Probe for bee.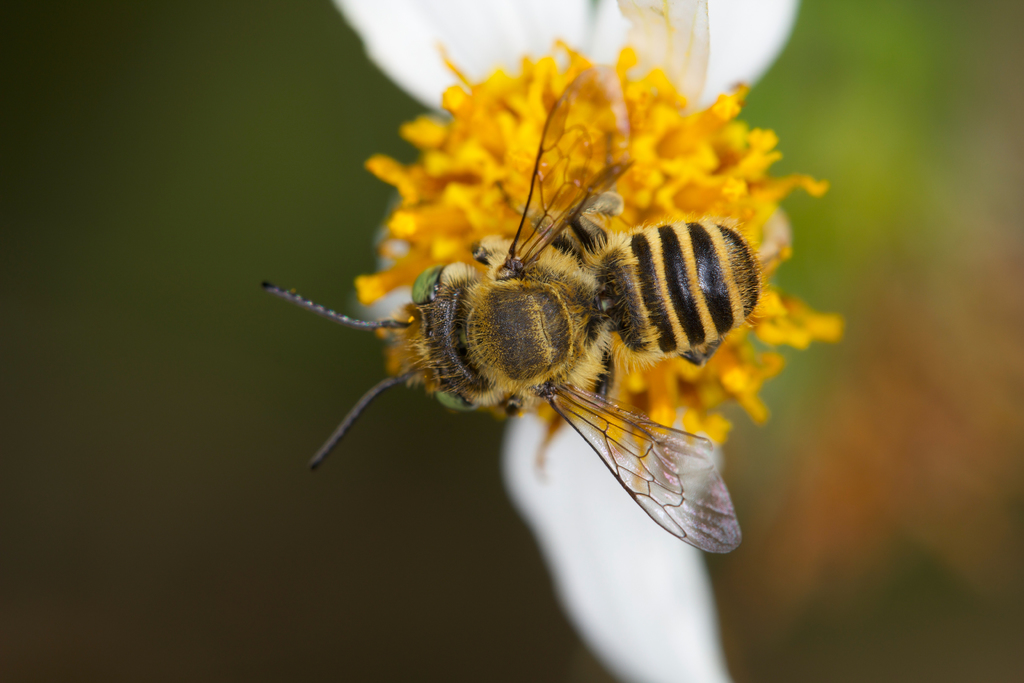
Probe result: 271/120/783/564.
